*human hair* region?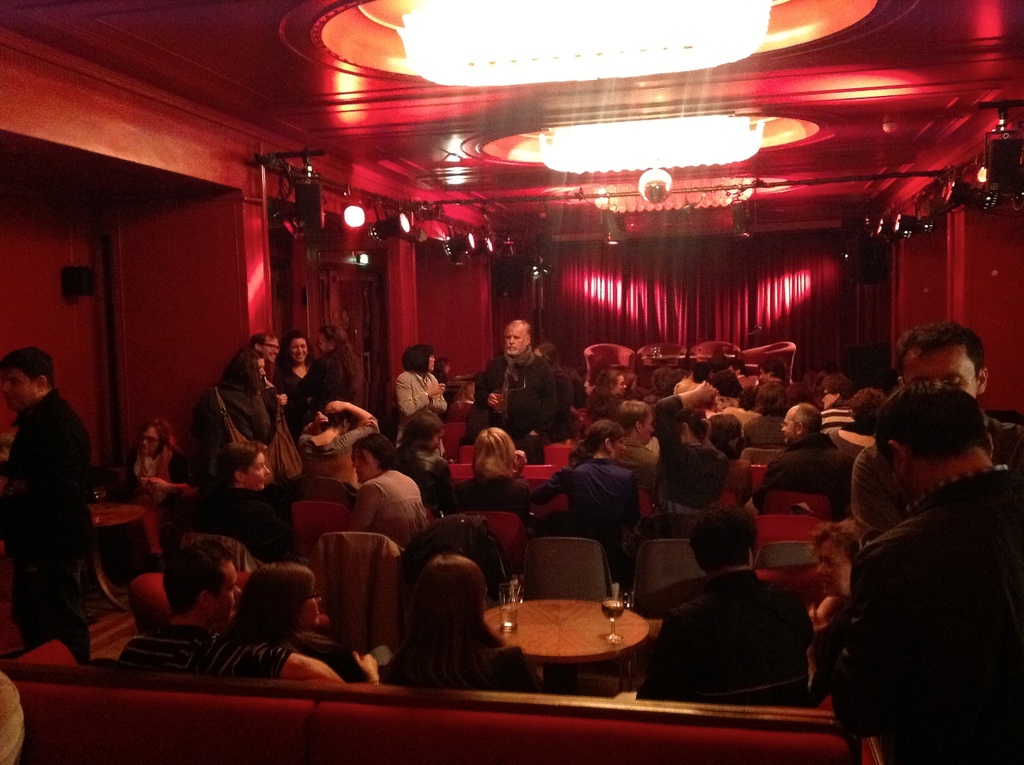
<box>618,396,650,435</box>
